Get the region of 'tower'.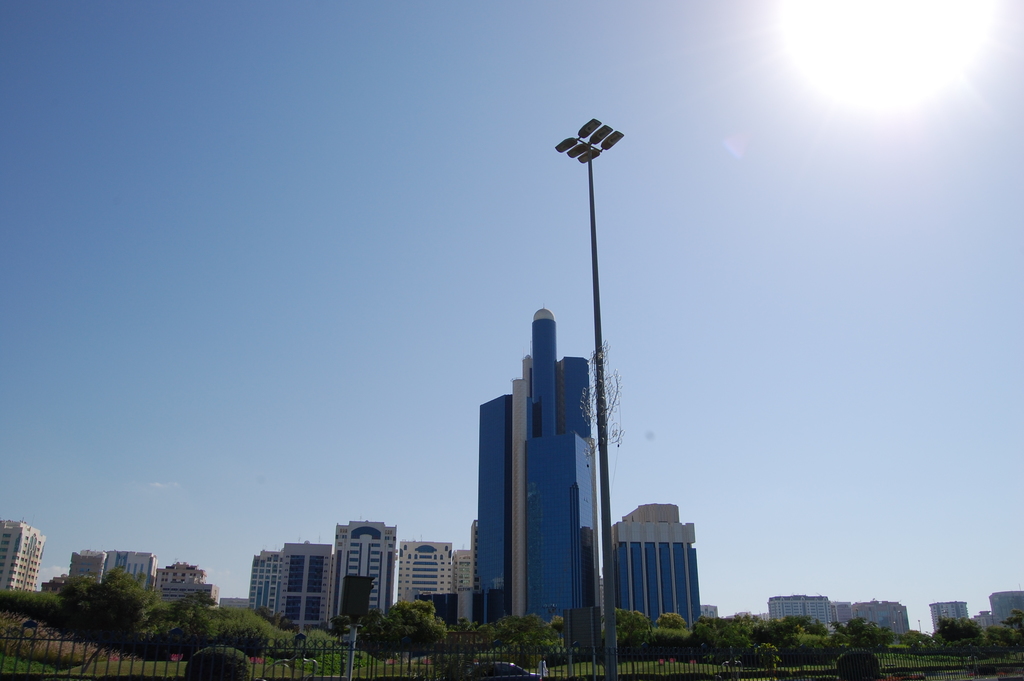
crop(329, 518, 395, 621).
